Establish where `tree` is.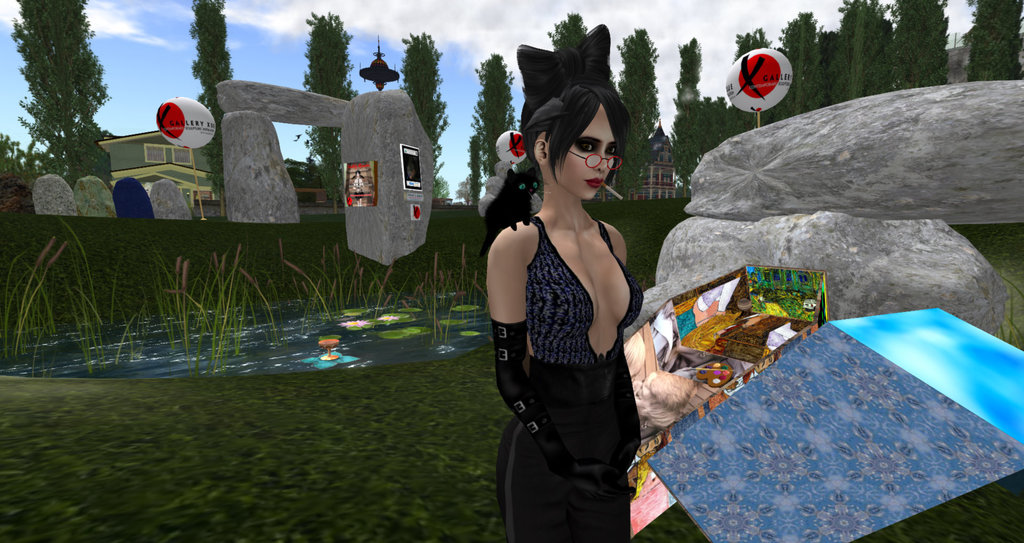
Established at detection(545, 12, 586, 51).
